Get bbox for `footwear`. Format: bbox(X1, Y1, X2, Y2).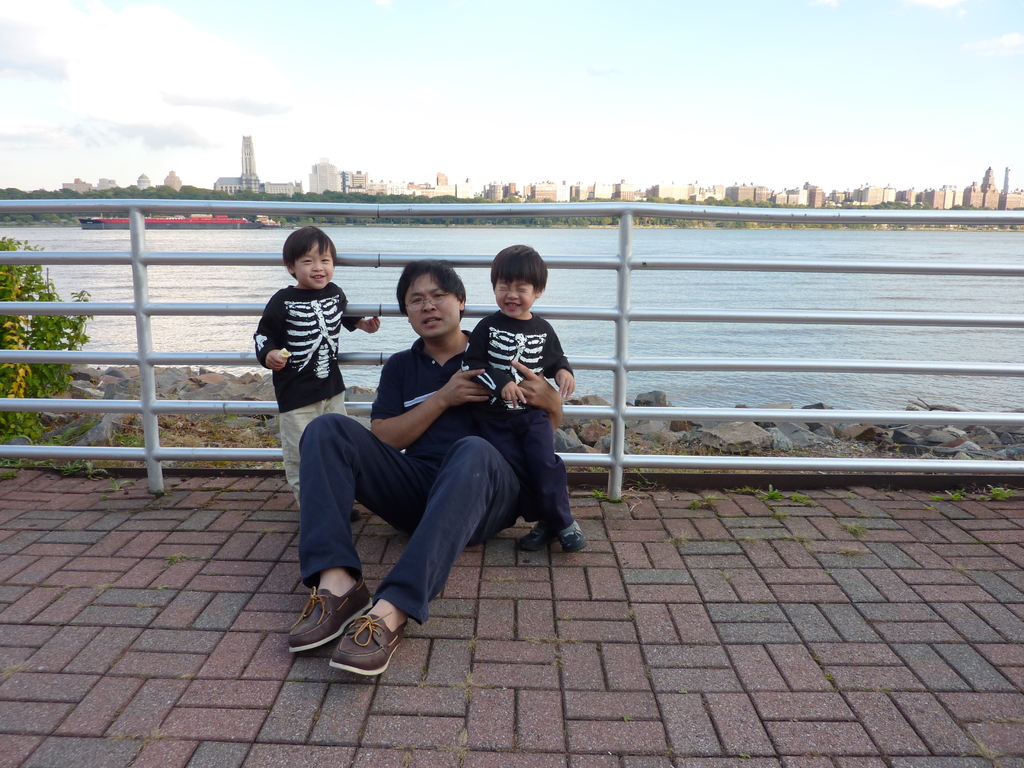
bbox(330, 611, 409, 676).
